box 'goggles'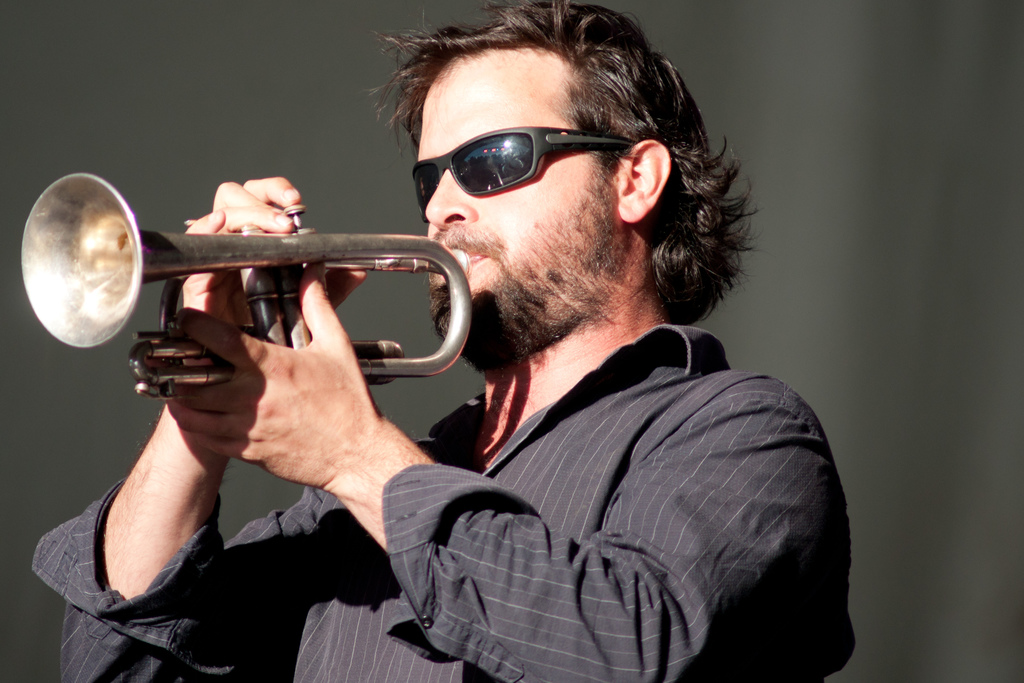
<region>398, 108, 657, 199</region>
